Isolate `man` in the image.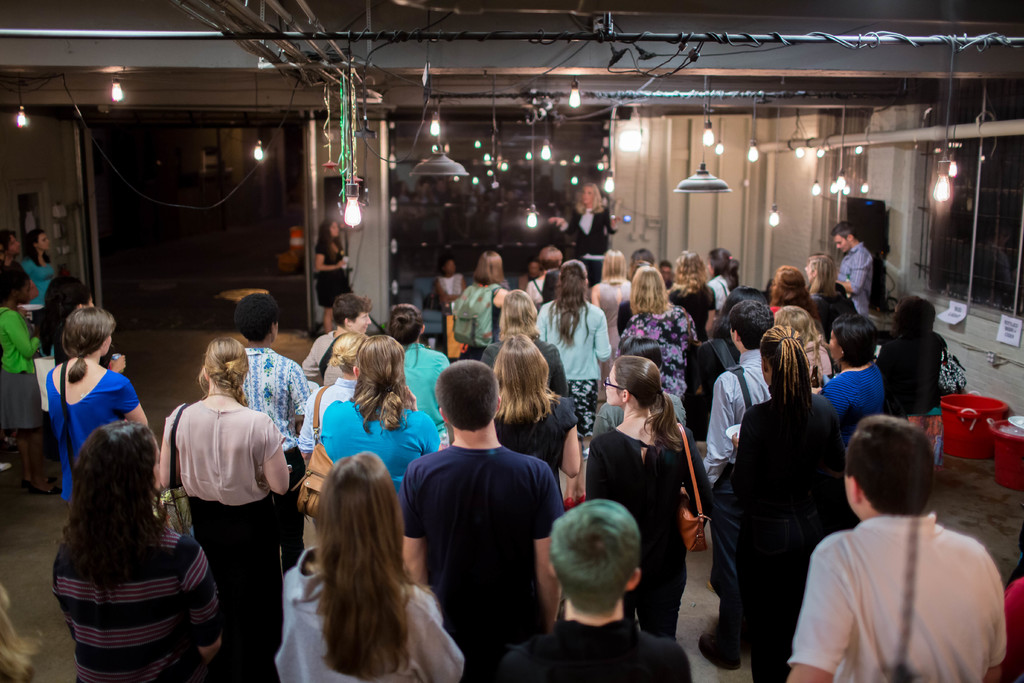
Isolated region: crop(397, 362, 573, 670).
